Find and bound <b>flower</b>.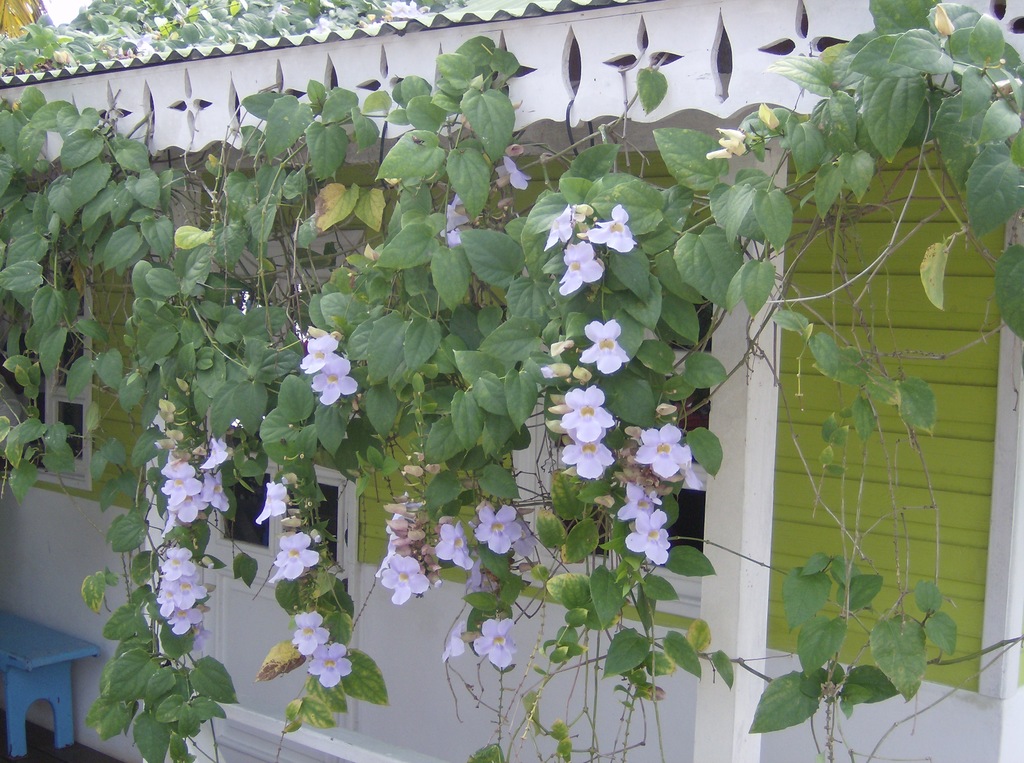
Bound: <region>445, 621, 463, 661</region>.
